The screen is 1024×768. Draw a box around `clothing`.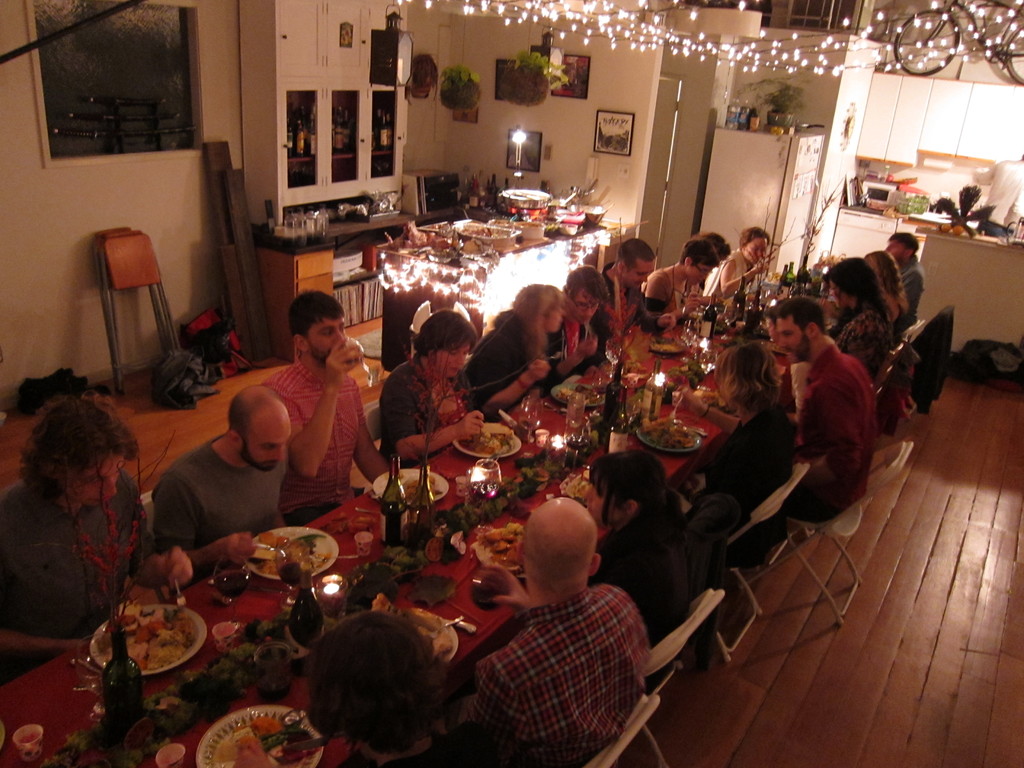
707,406,798,525.
